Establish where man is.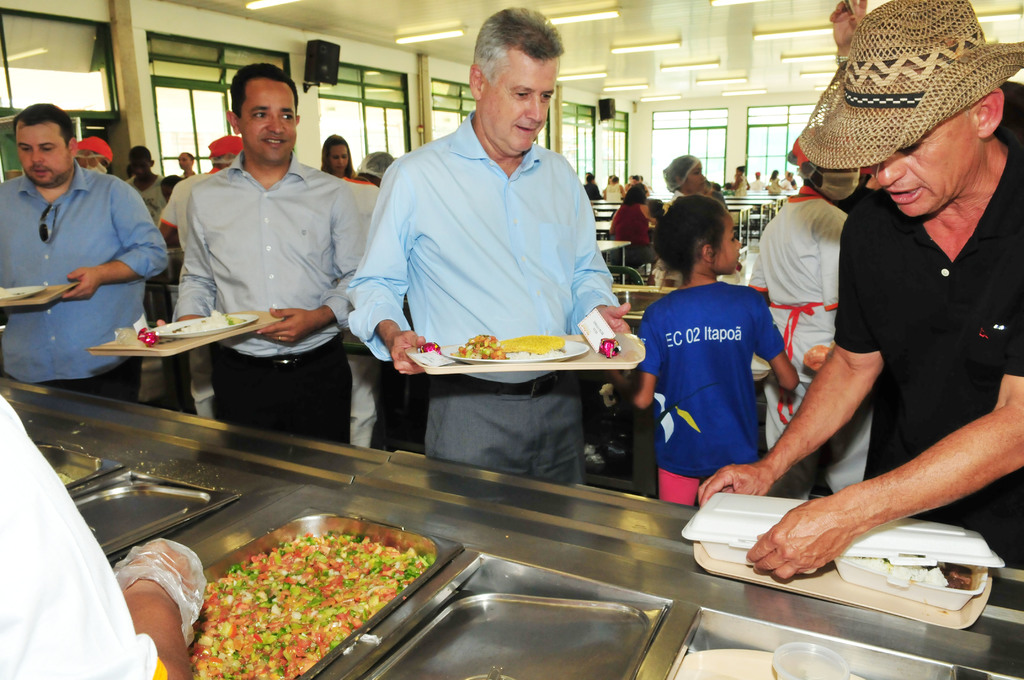
Established at select_region(121, 149, 179, 226).
